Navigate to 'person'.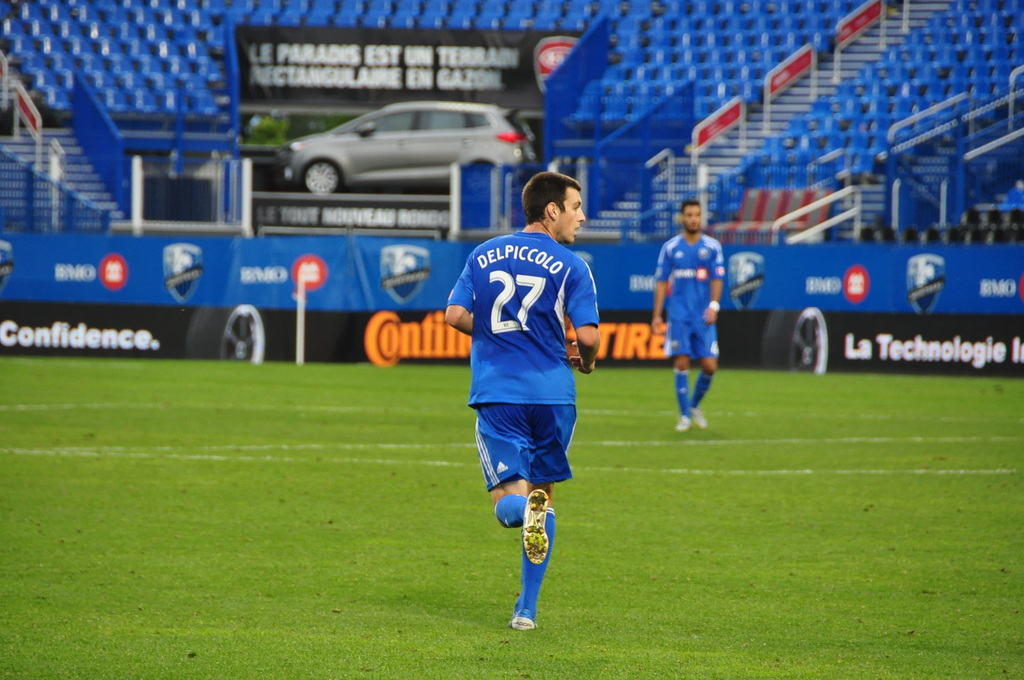
Navigation target: bbox=[438, 169, 605, 629].
